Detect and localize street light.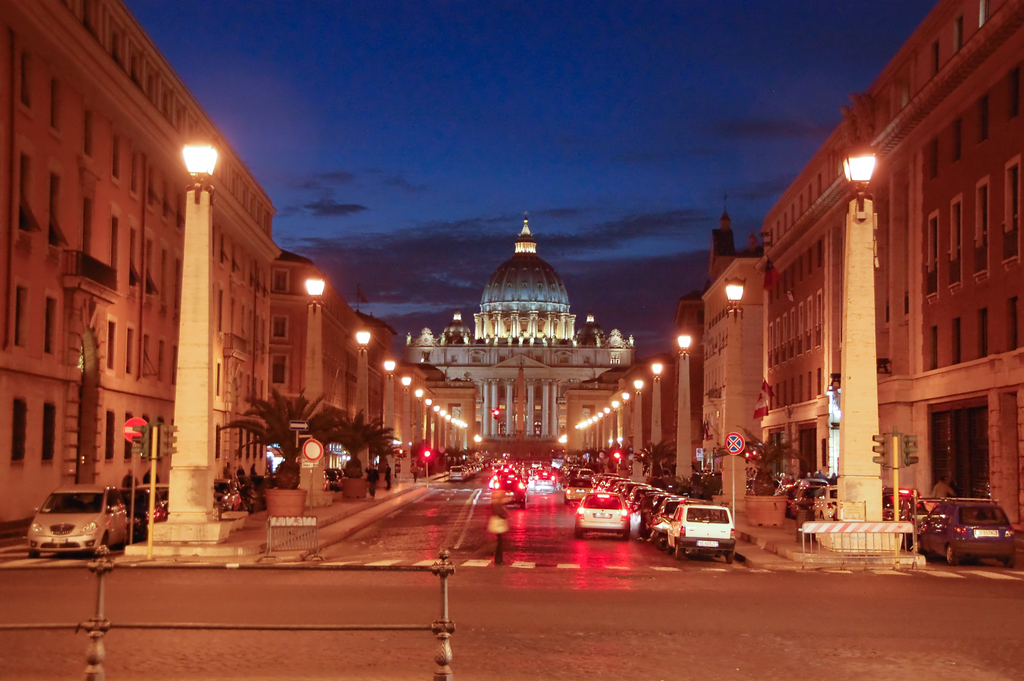
Localized at 646,365,662,476.
